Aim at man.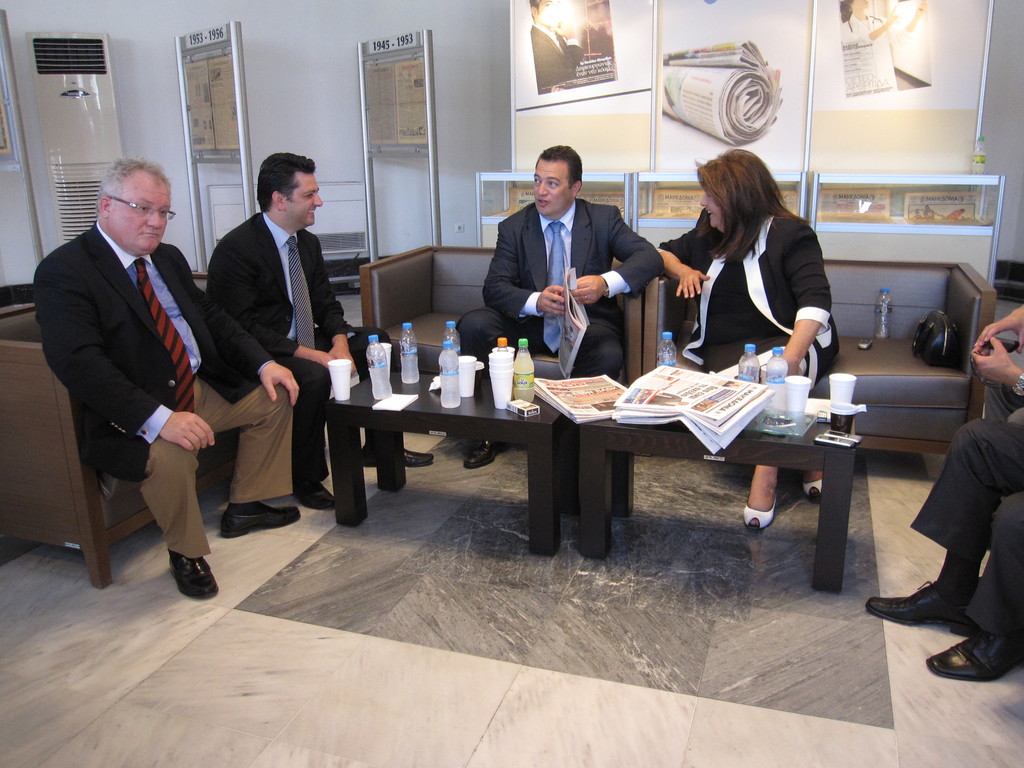
Aimed at {"left": 204, "top": 147, "right": 433, "bottom": 512}.
